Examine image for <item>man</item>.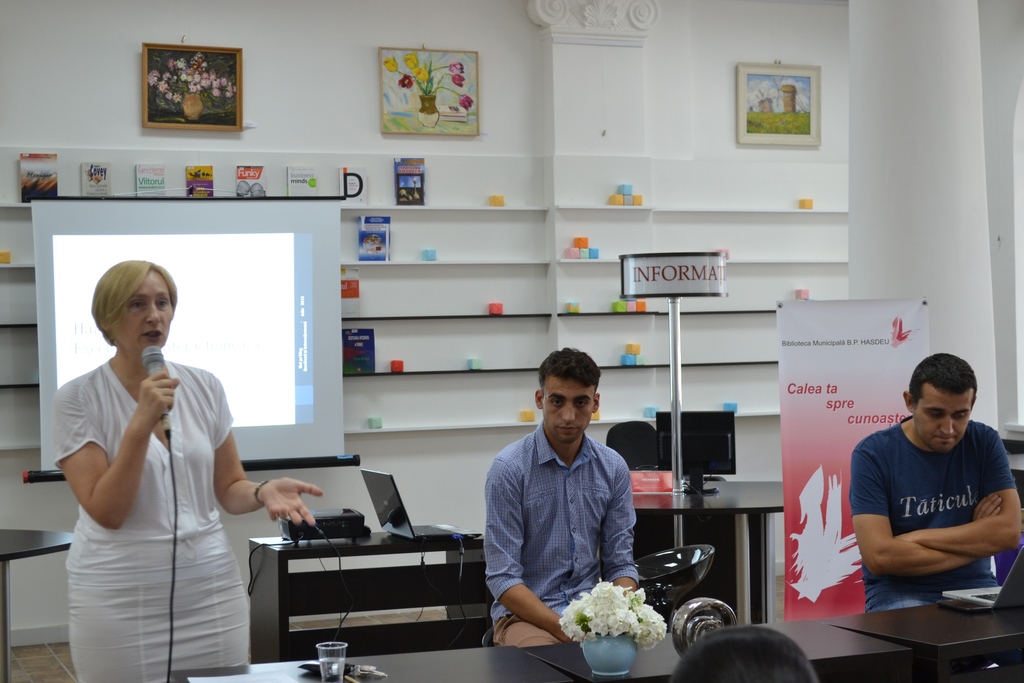
Examination result: {"x1": 849, "y1": 342, "x2": 1023, "y2": 607}.
